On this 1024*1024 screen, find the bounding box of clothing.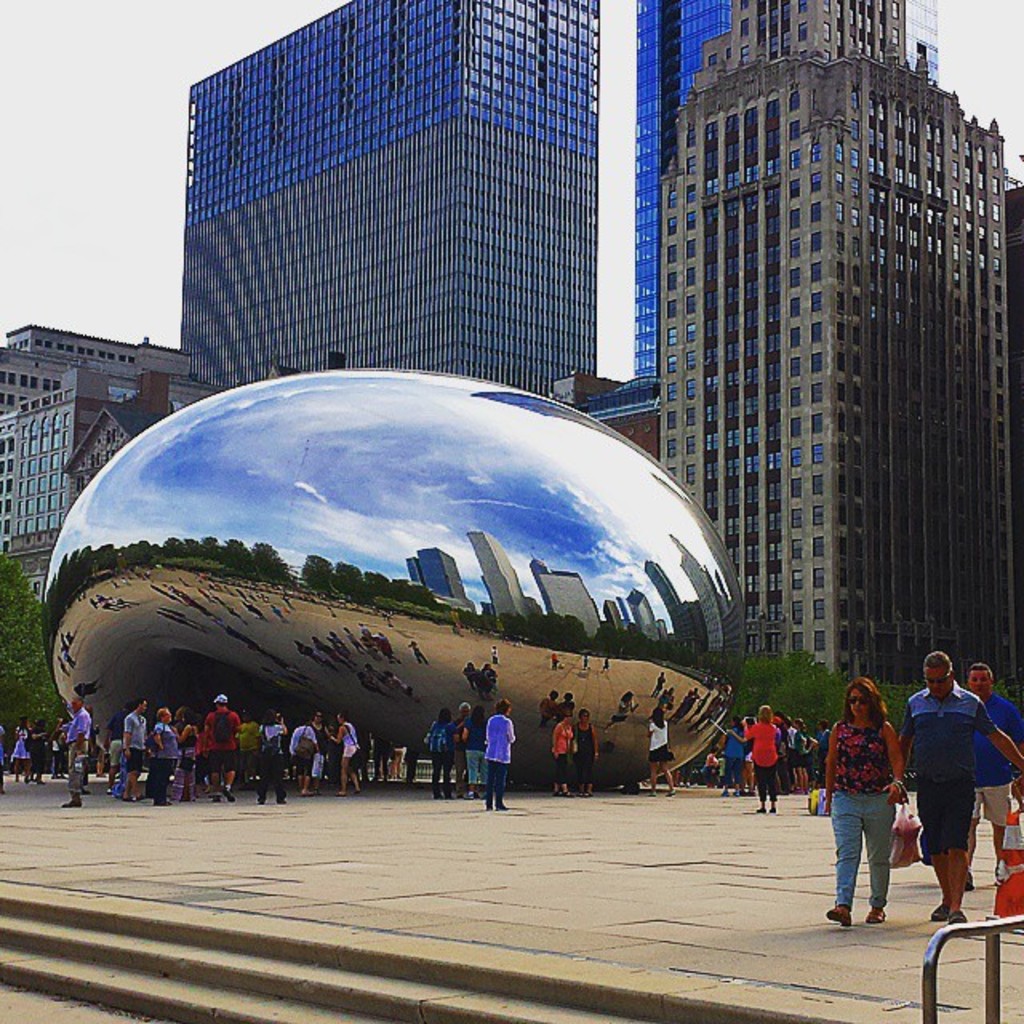
Bounding box: <box>645,718,677,773</box>.
